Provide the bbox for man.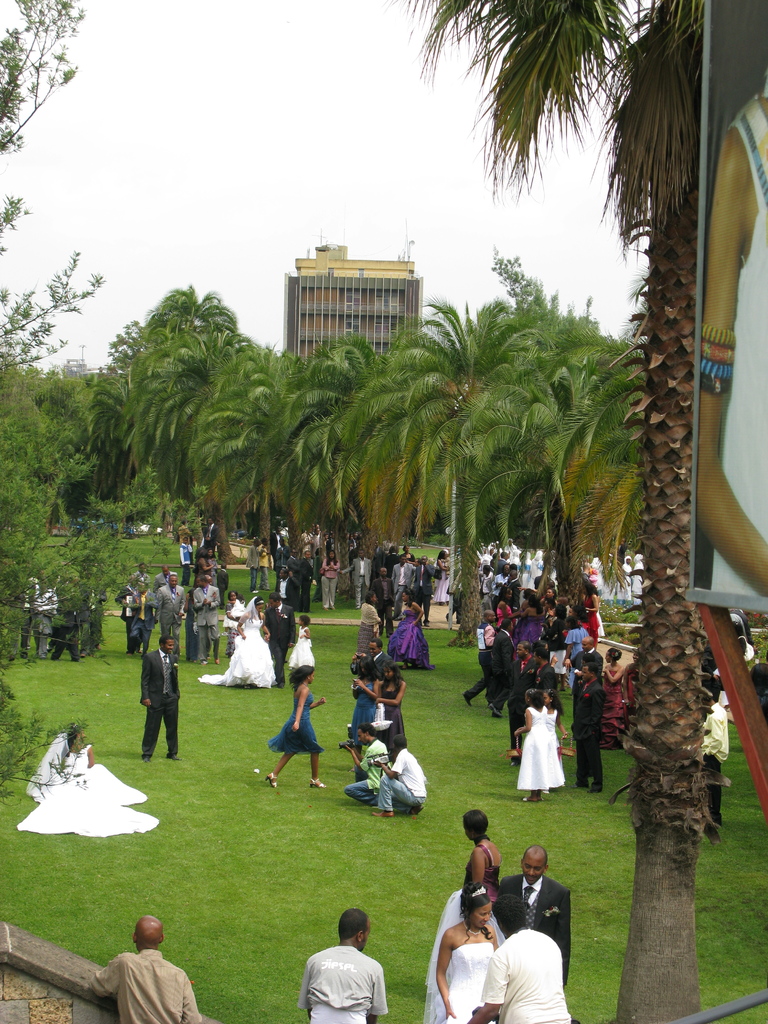
300:545:314:615.
